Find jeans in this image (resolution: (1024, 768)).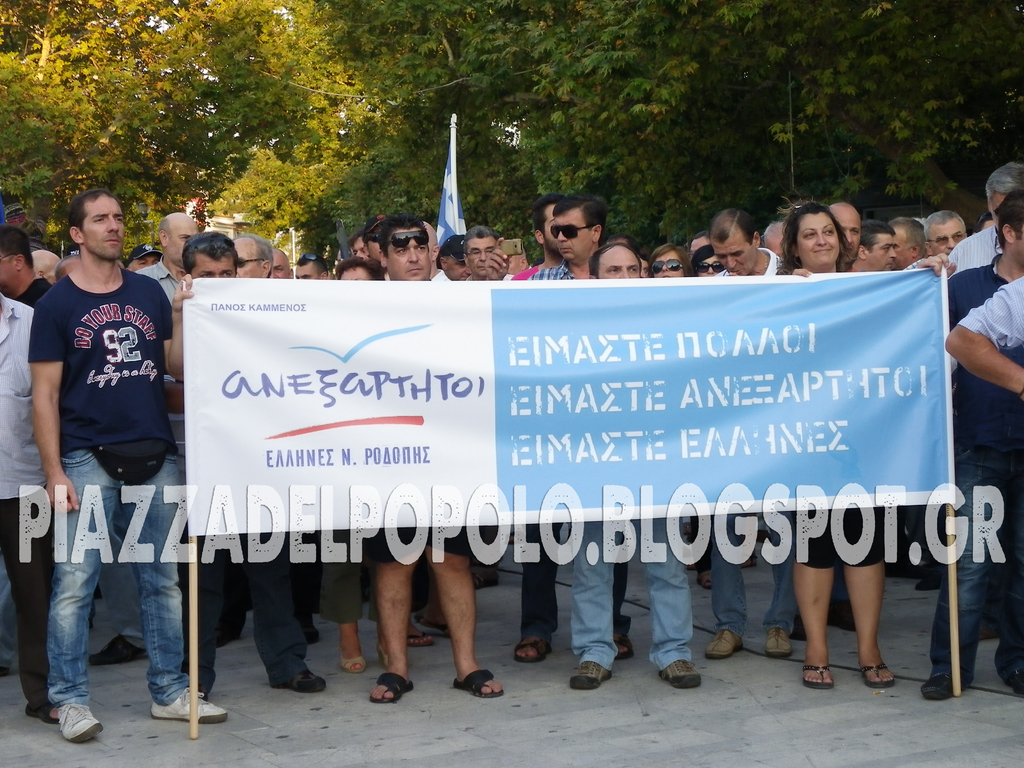
(x1=568, y1=529, x2=693, y2=676).
